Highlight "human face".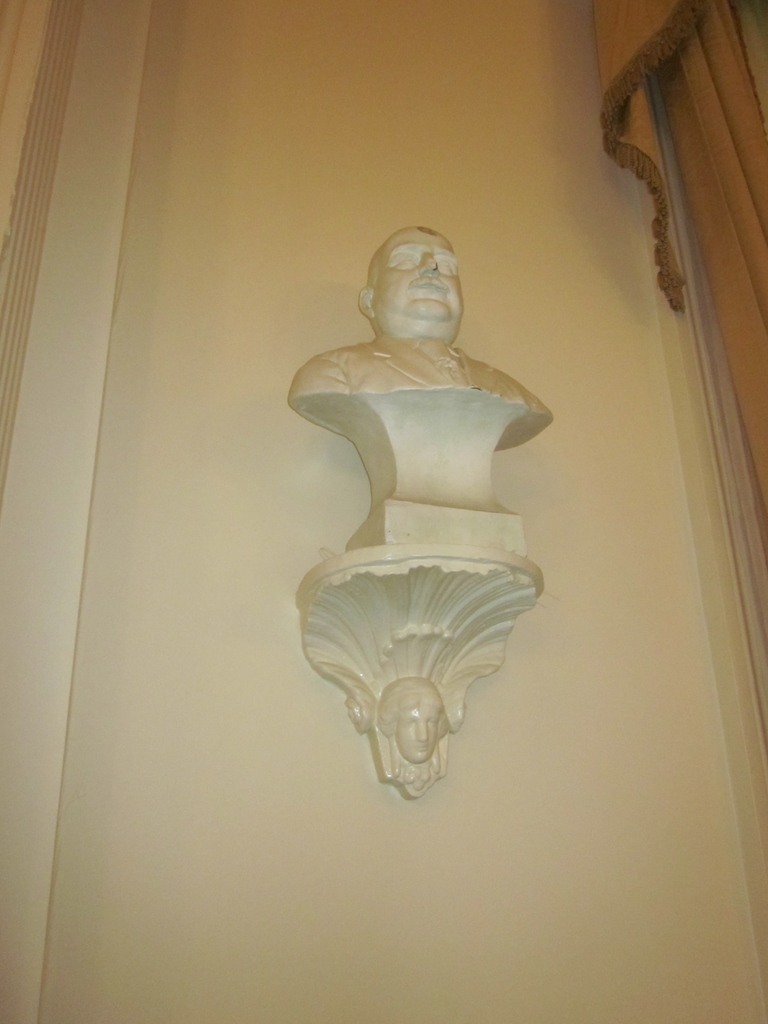
Highlighted region: rect(374, 234, 463, 319).
